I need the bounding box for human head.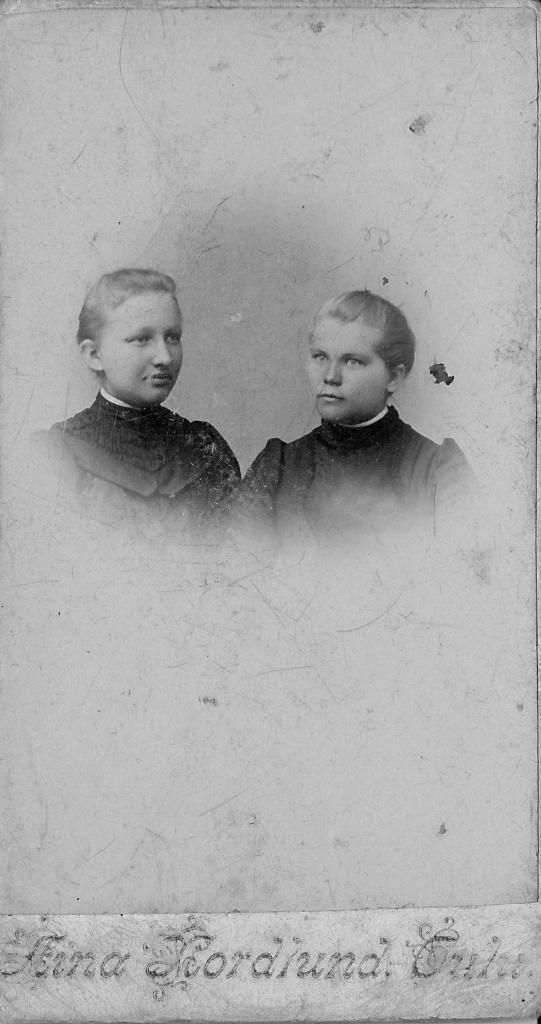
Here it is: crop(68, 269, 191, 409).
